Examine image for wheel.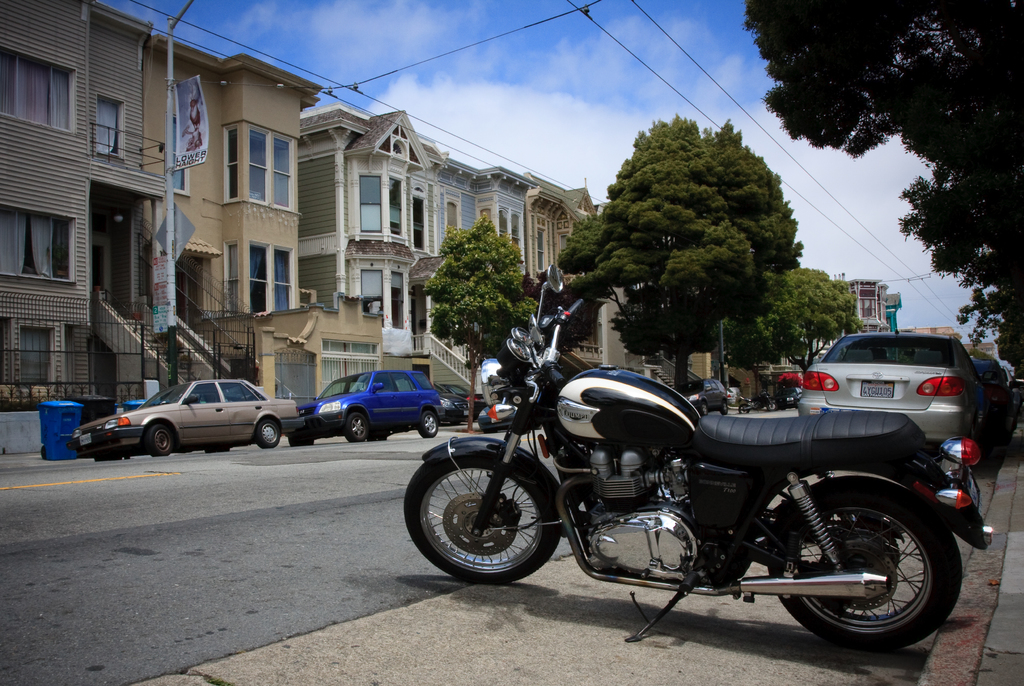
Examination result: {"left": 700, "top": 401, "right": 707, "bottom": 415}.
